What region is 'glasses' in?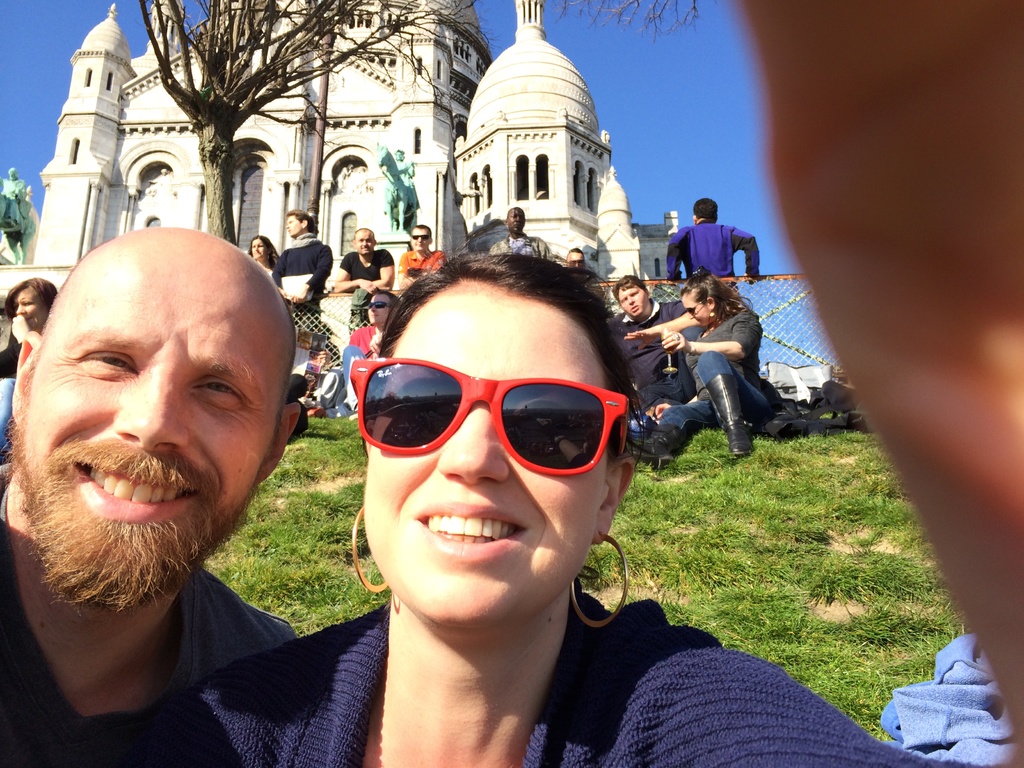
x1=333, y1=378, x2=620, y2=493.
